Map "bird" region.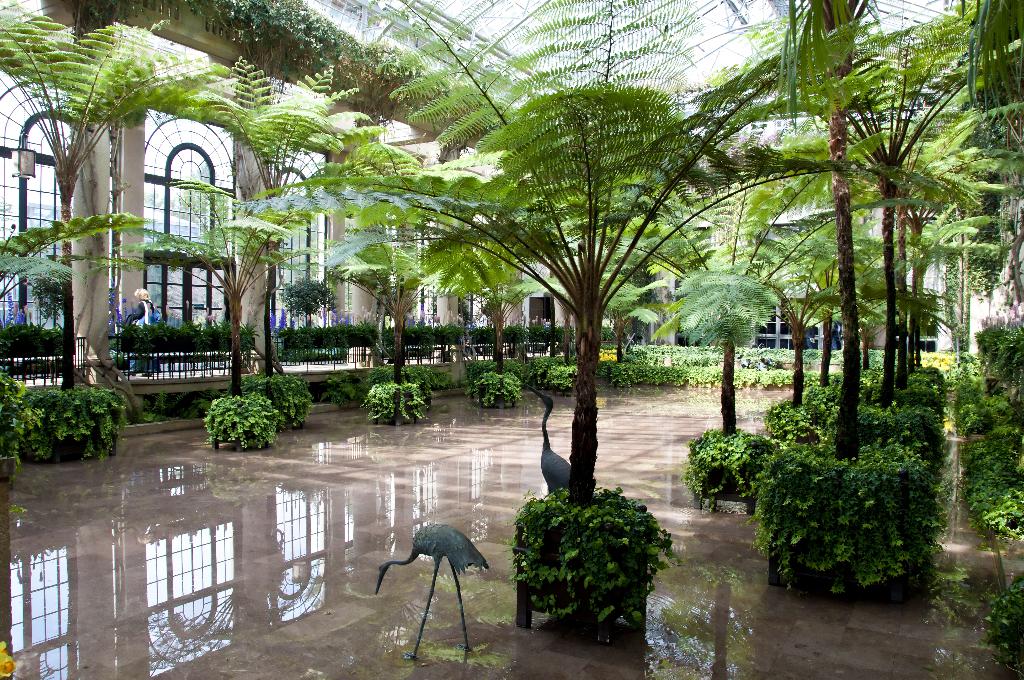
Mapped to 388/515/494/652.
